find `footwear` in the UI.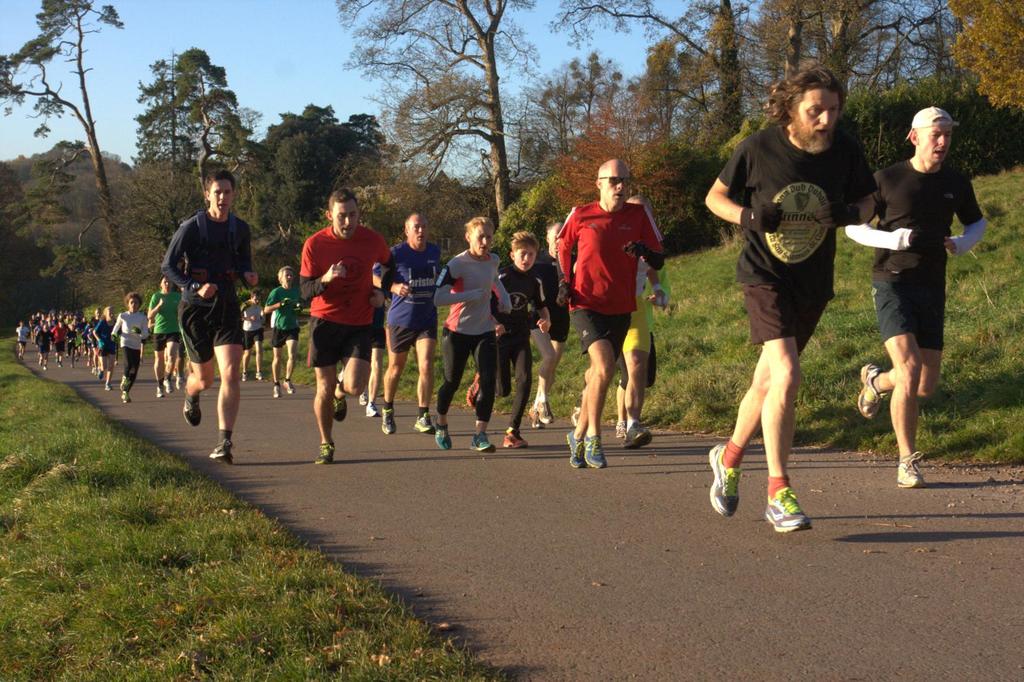
UI element at select_region(282, 378, 294, 396).
